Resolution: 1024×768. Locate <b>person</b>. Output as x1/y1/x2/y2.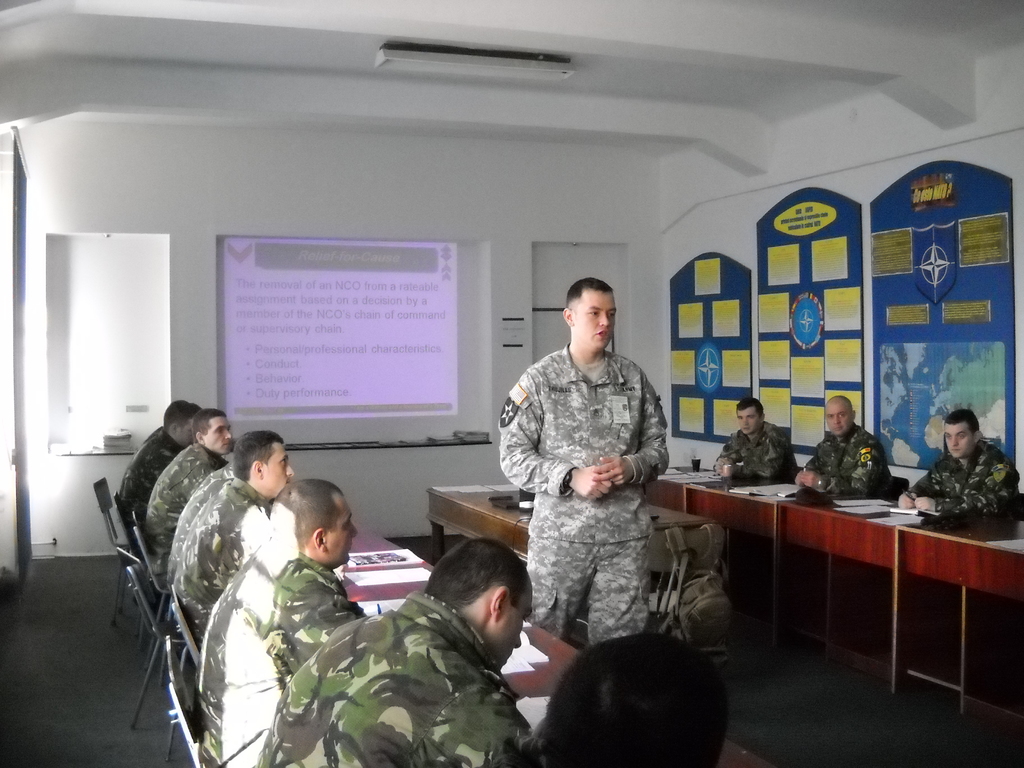
191/475/376/767.
